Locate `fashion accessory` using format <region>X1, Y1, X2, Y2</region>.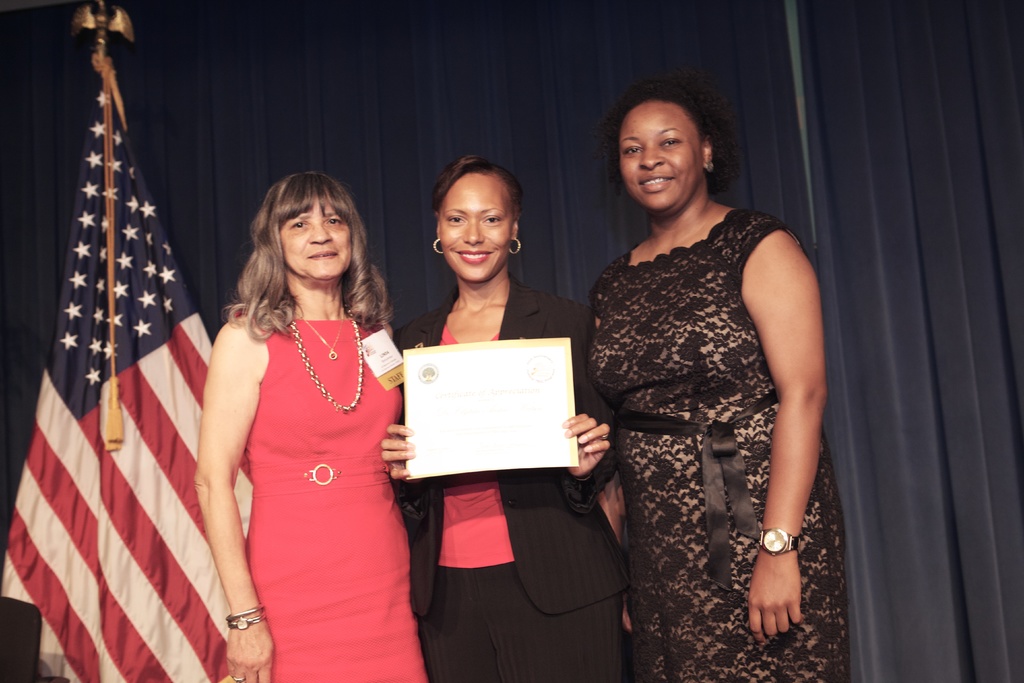
<region>755, 527, 799, 558</region>.
